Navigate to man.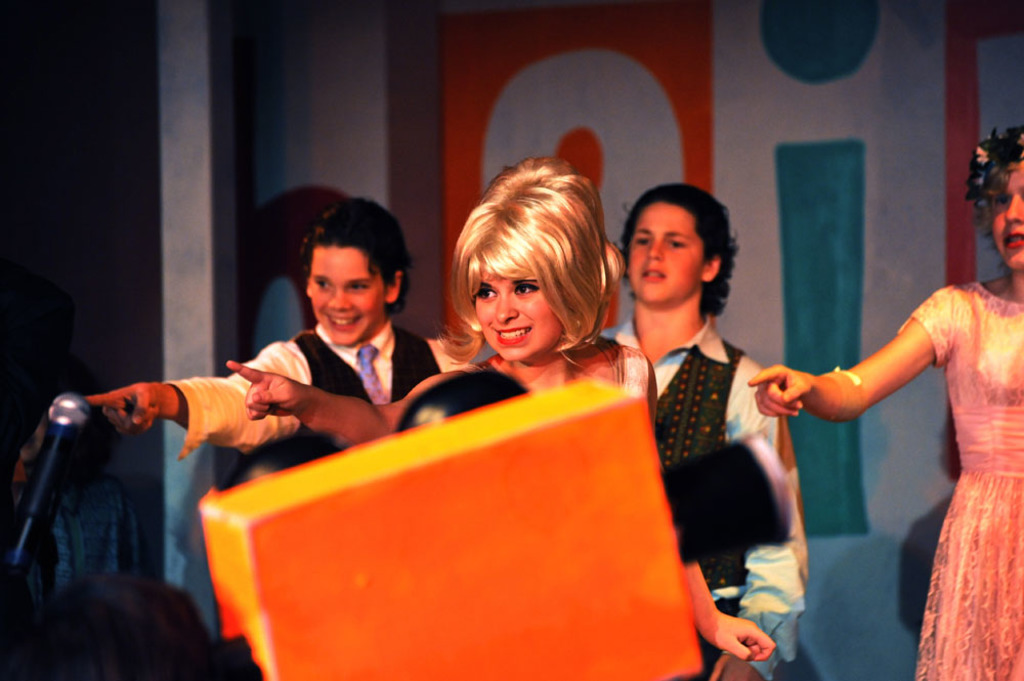
Navigation target: [592, 180, 813, 680].
